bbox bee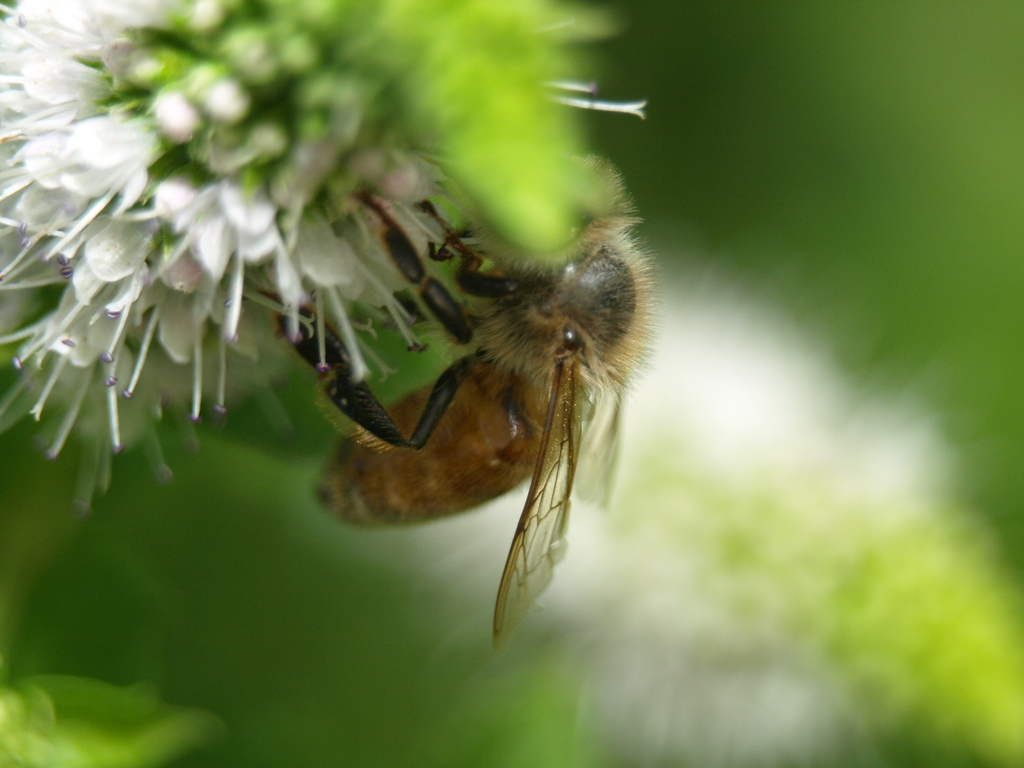
crop(317, 195, 655, 665)
